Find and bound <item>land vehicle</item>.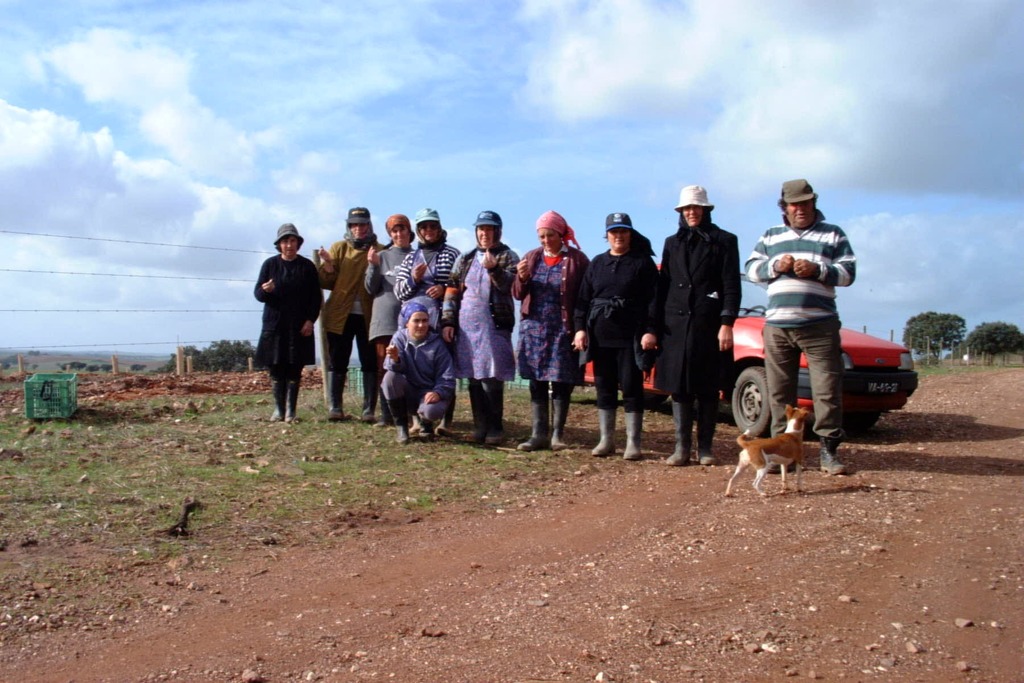
Bound: x1=524, y1=267, x2=924, y2=436.
